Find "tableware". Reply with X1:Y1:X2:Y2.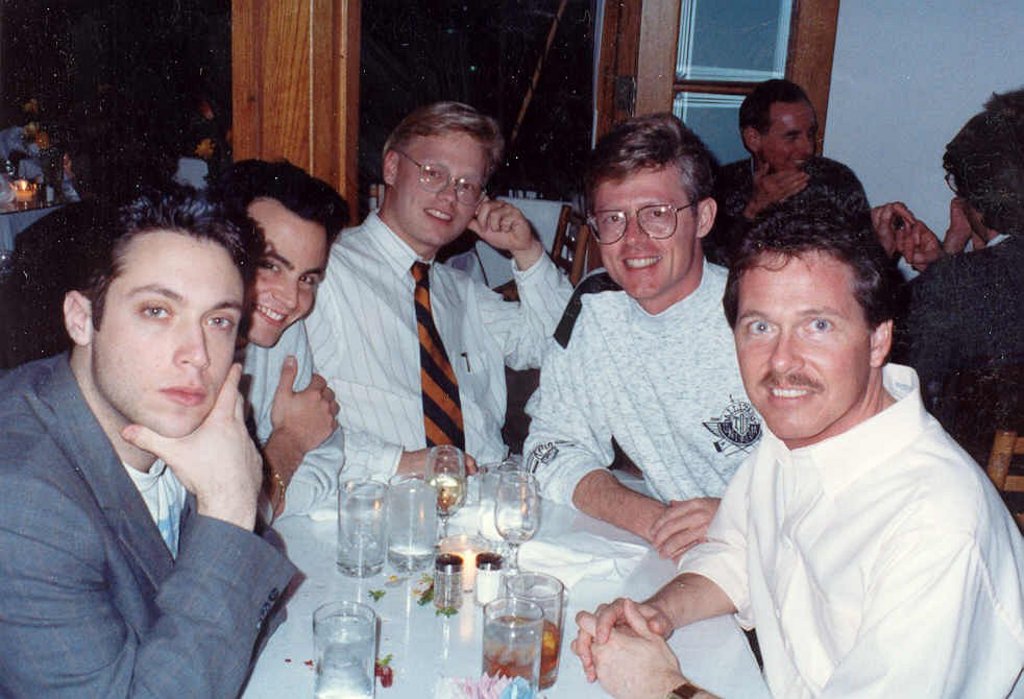
387:472:443:575.
